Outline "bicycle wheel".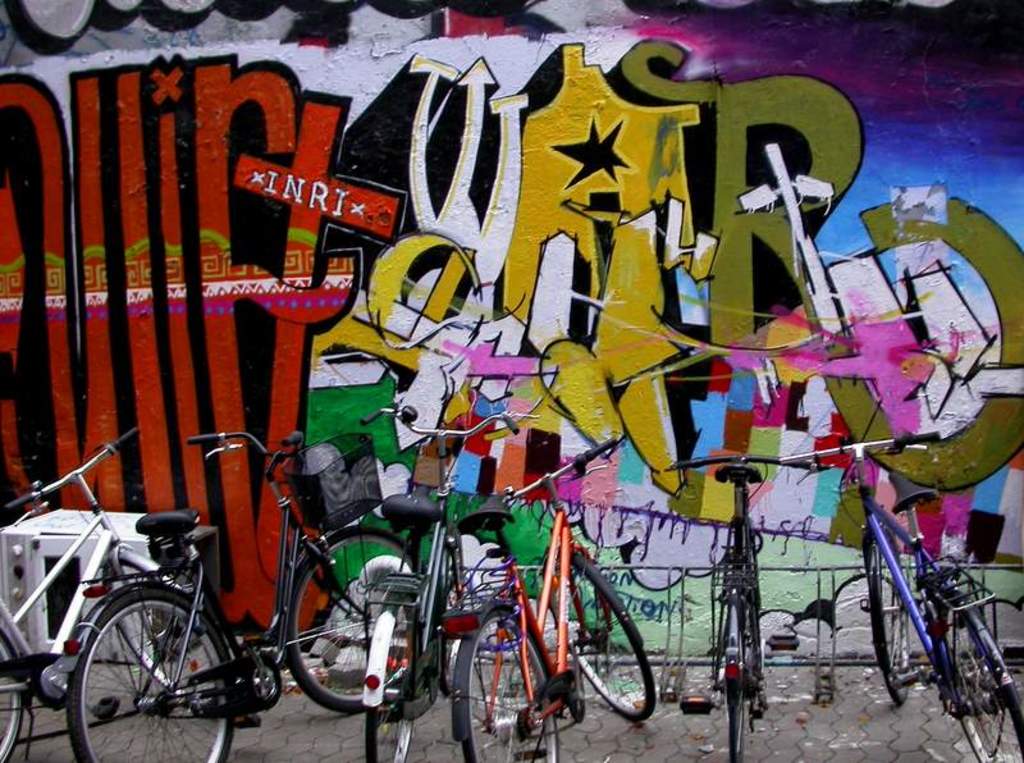
Outline: bbox=[0, 625, 27, 762].
